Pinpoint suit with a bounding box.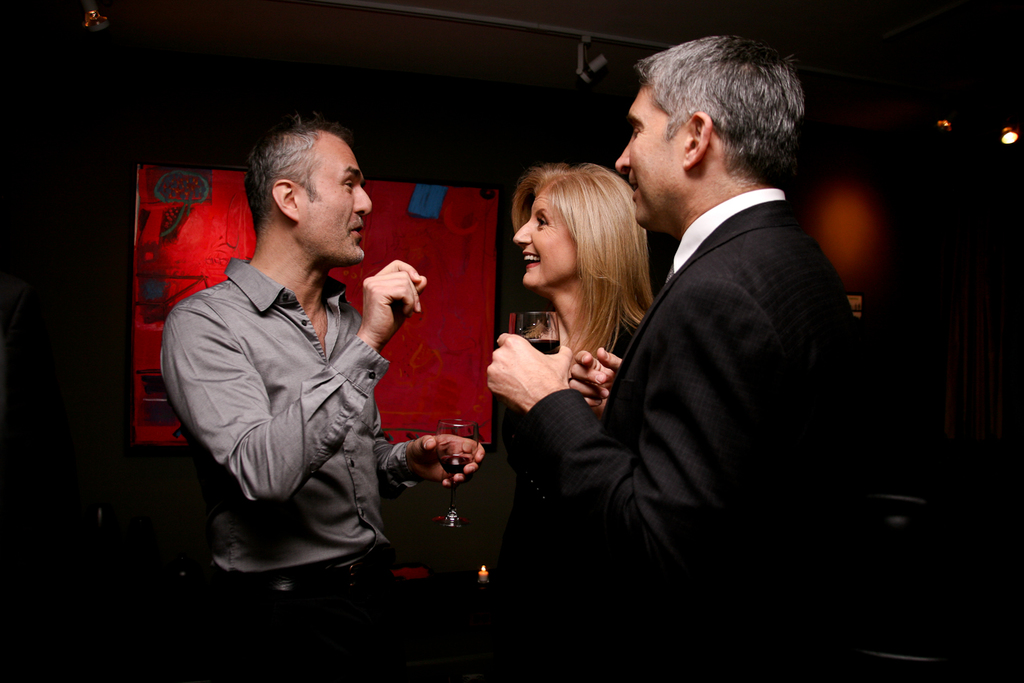
<box>520,197,854,682</box>.
